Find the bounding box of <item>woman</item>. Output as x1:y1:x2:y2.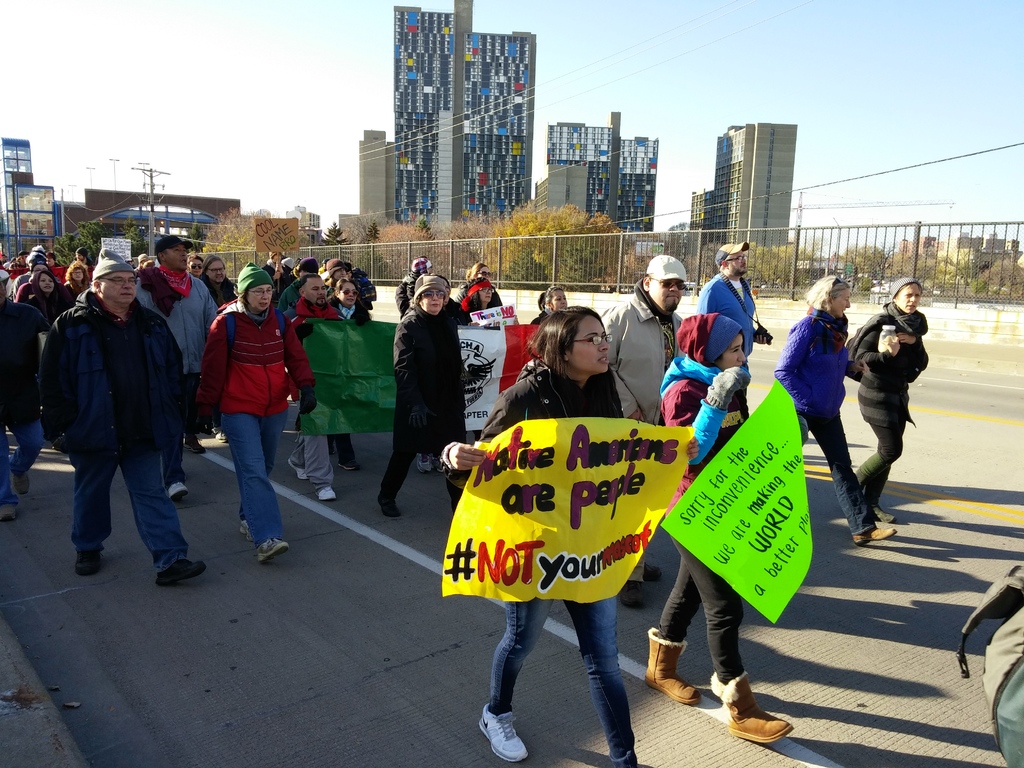
636:304:789:753.
